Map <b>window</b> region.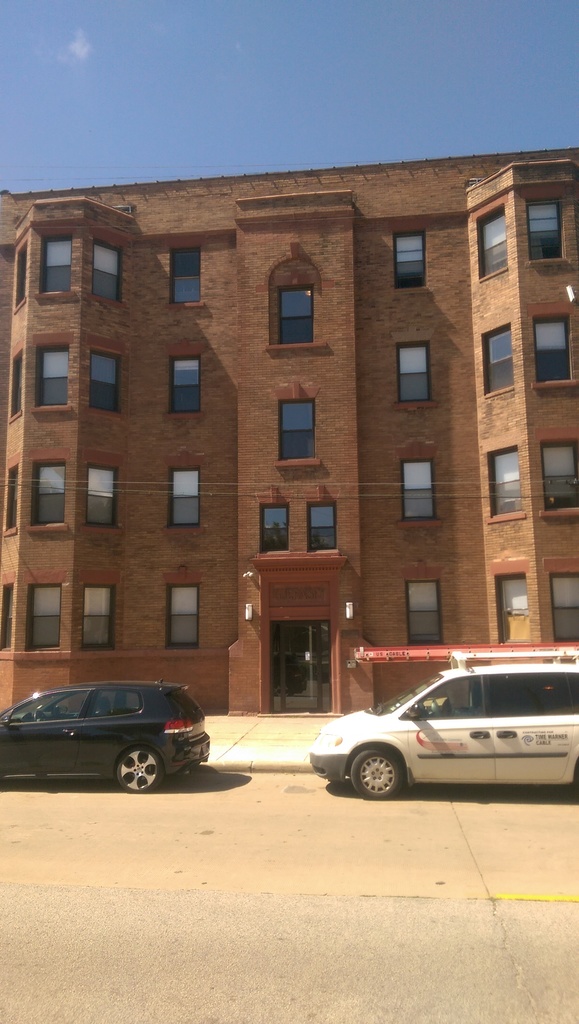
Mapped to box(476, 200, 504, 278).
